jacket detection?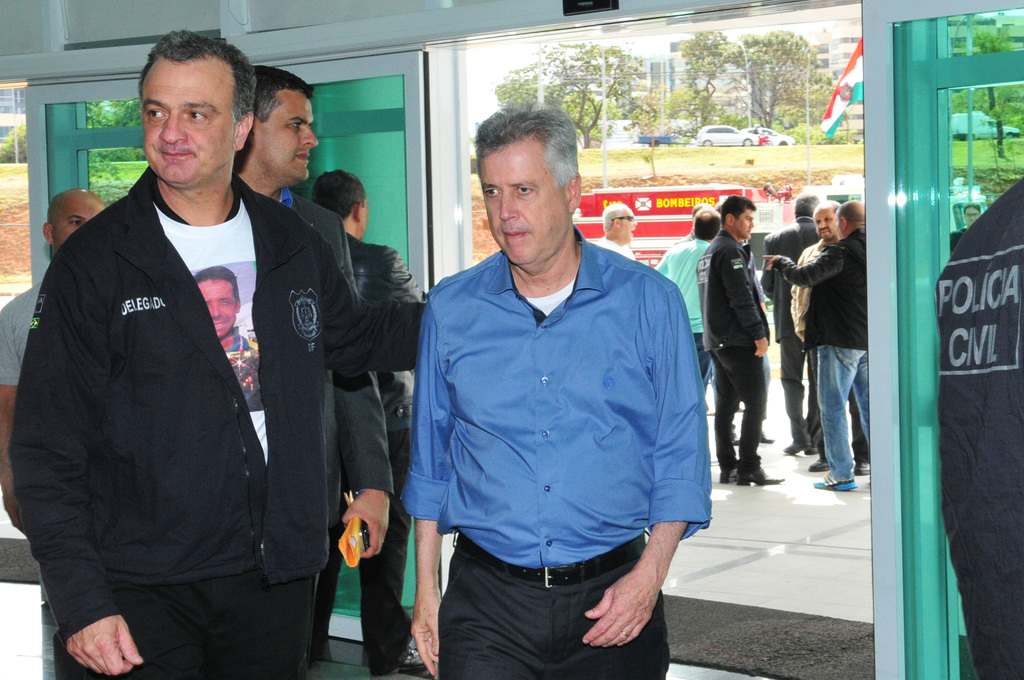
(781, 223, 844, 357)
